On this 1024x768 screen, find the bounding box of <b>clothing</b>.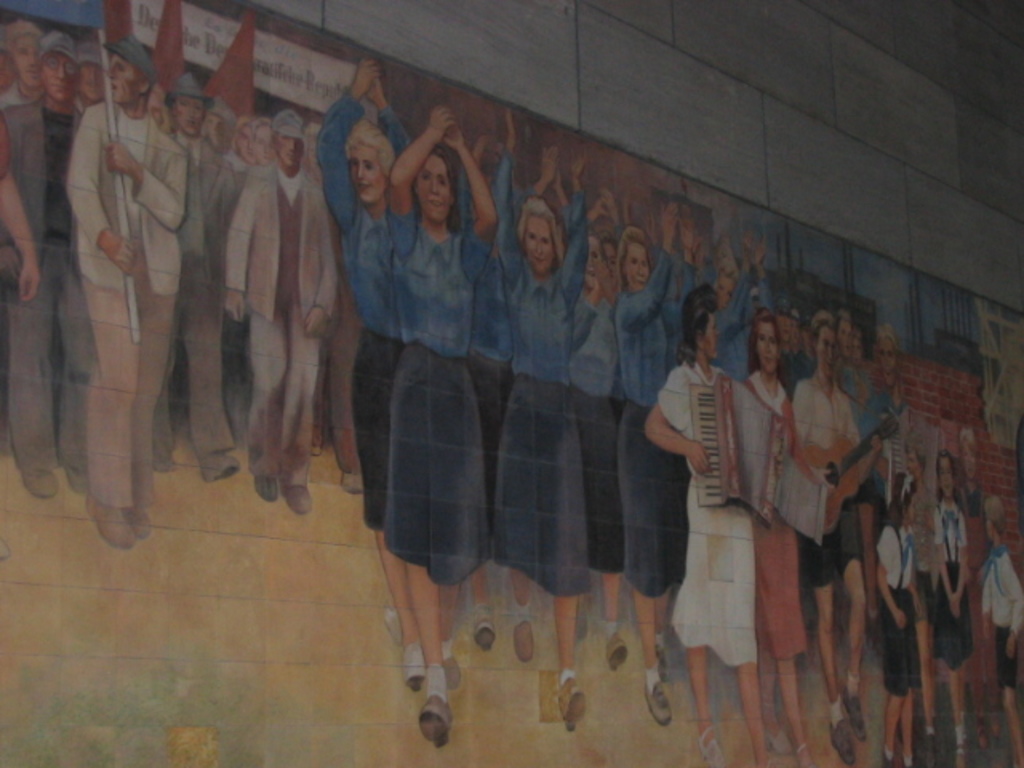
Bounding box: 315/104/398/520.
